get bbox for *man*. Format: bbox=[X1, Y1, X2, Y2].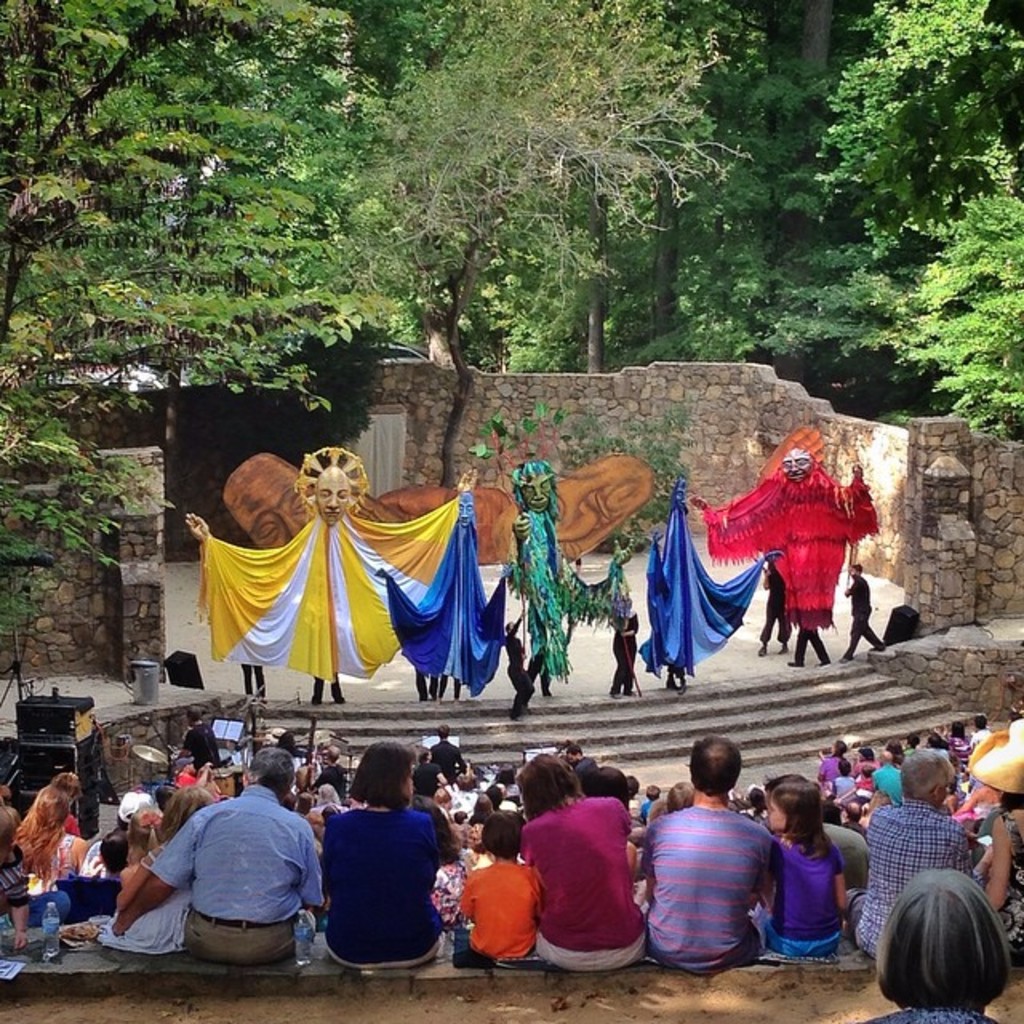
bbox=[435, 731, 459, 794].
